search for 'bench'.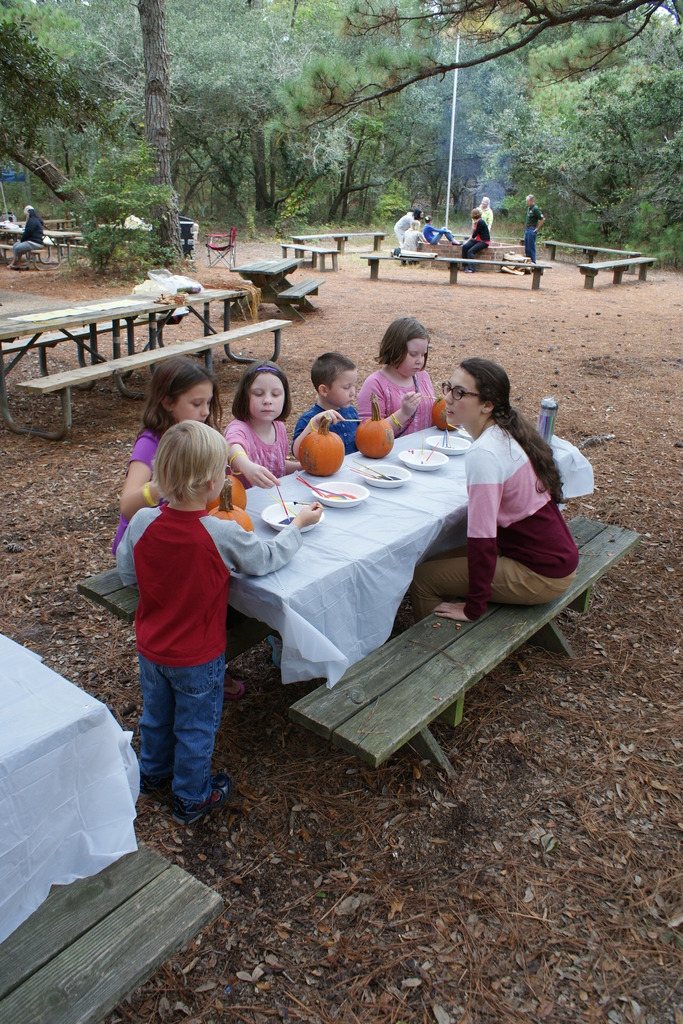
Found at bbox=[562, 252, 681, 295].
